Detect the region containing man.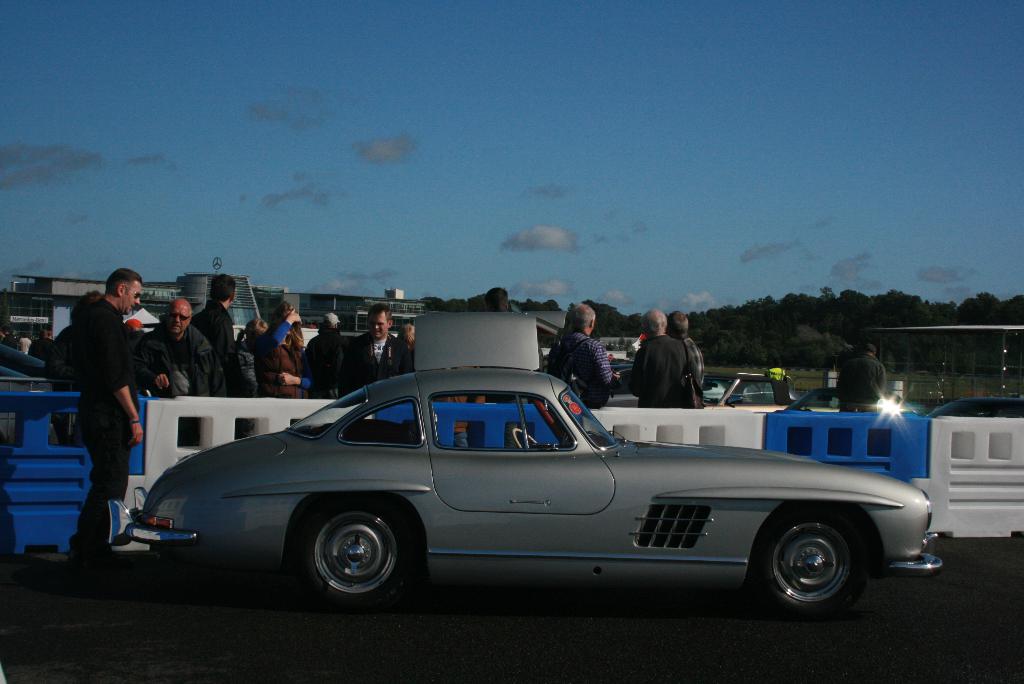
627 309 698 415.
